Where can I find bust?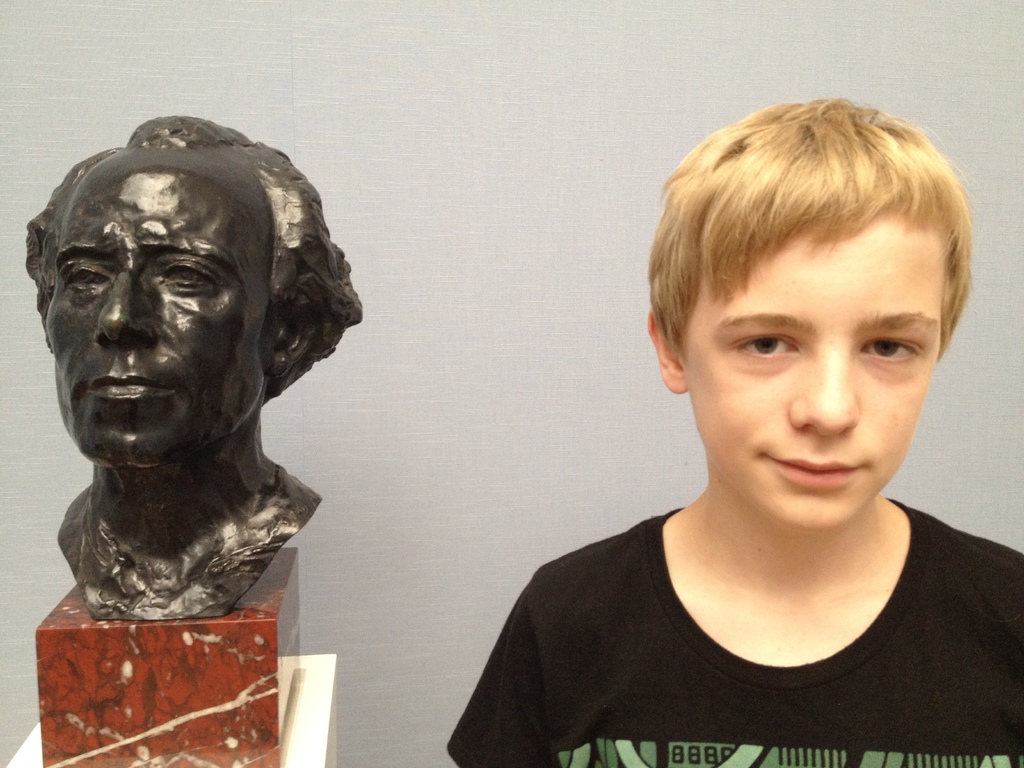
You can find it at 12:108:369:625.
